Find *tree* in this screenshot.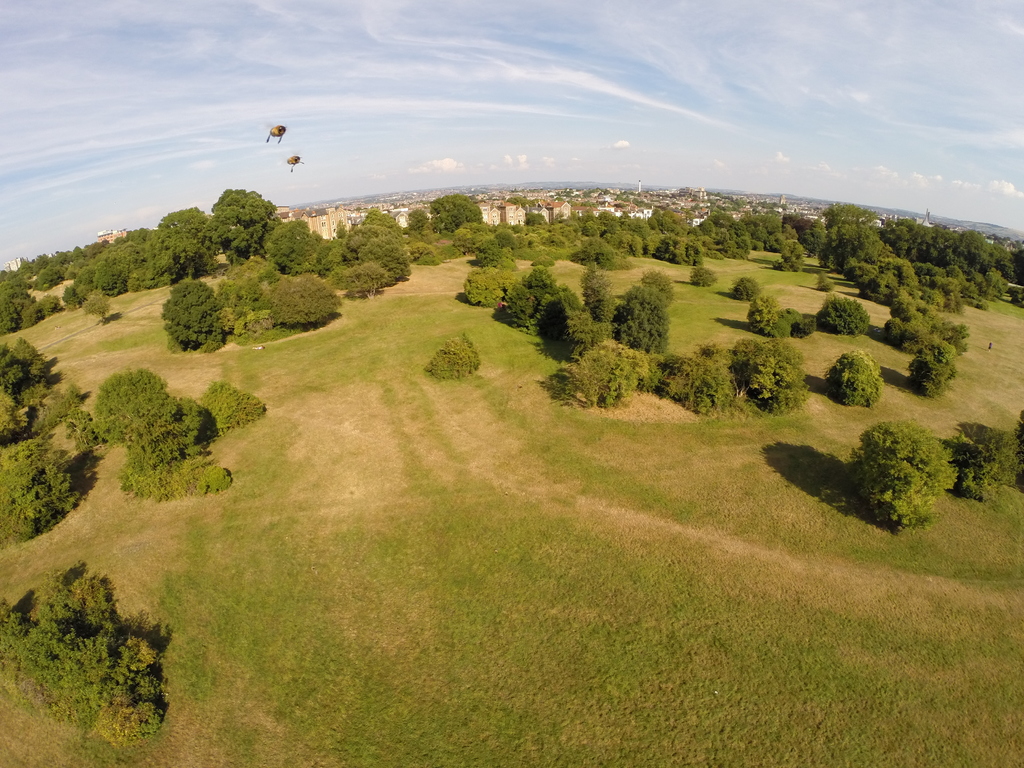
The bounding box for *tree* is bbox=[824, 297, 869, 340].
